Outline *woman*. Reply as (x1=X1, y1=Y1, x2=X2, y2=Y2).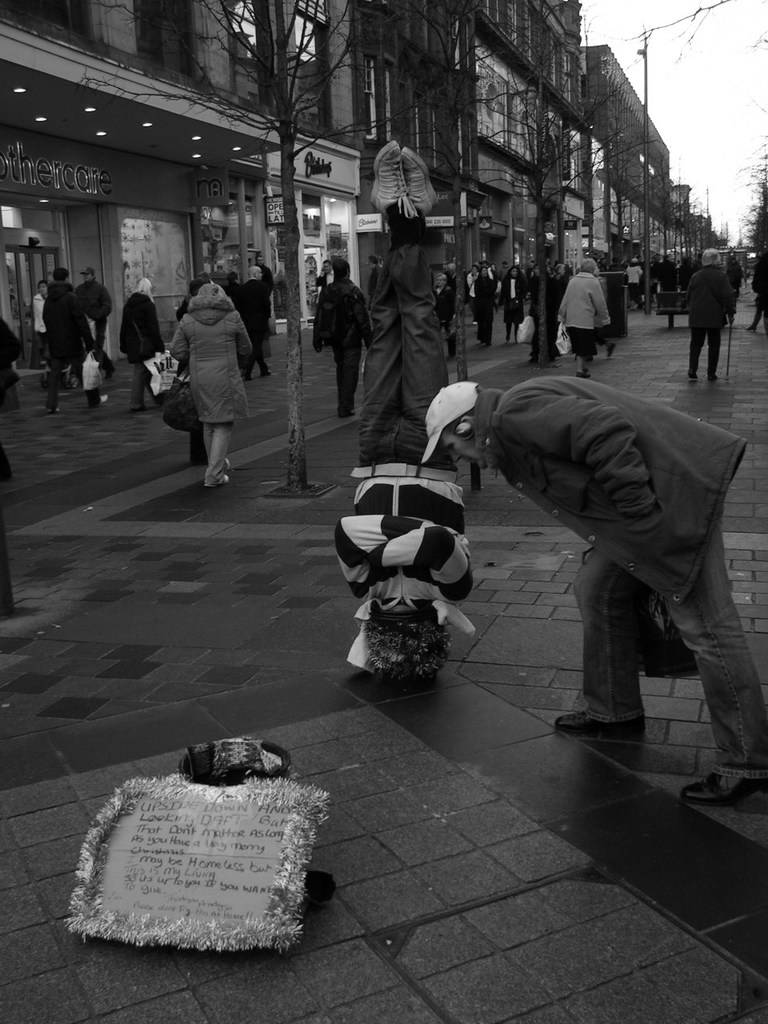
(x1=156, y1=245, x2=261, y2=486).
